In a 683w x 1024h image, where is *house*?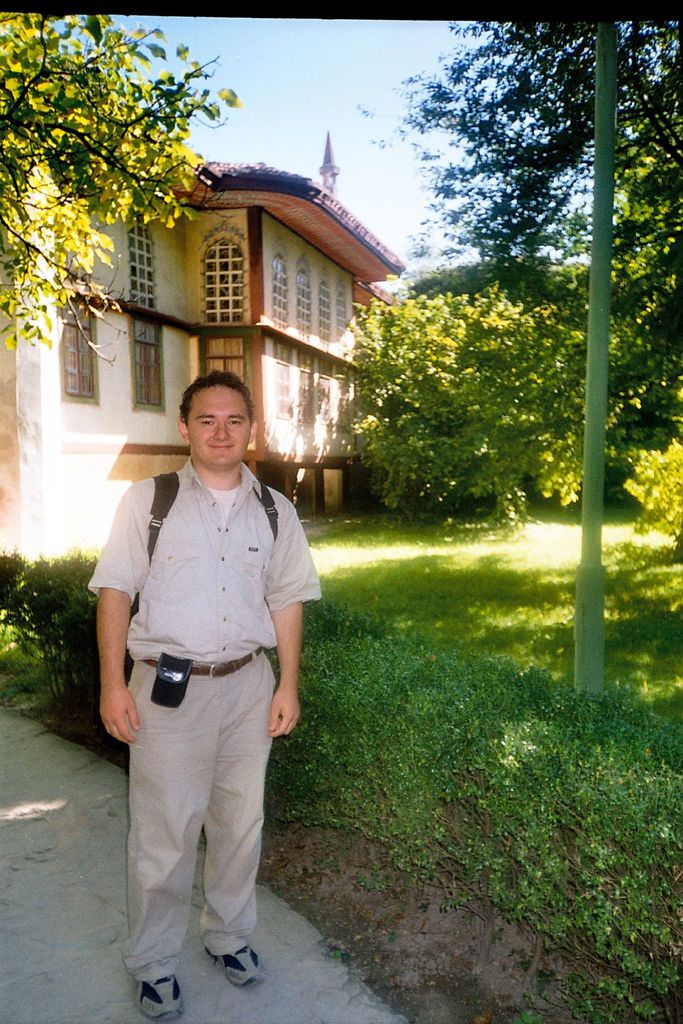
bbox=[0, 134, 412, 584].
